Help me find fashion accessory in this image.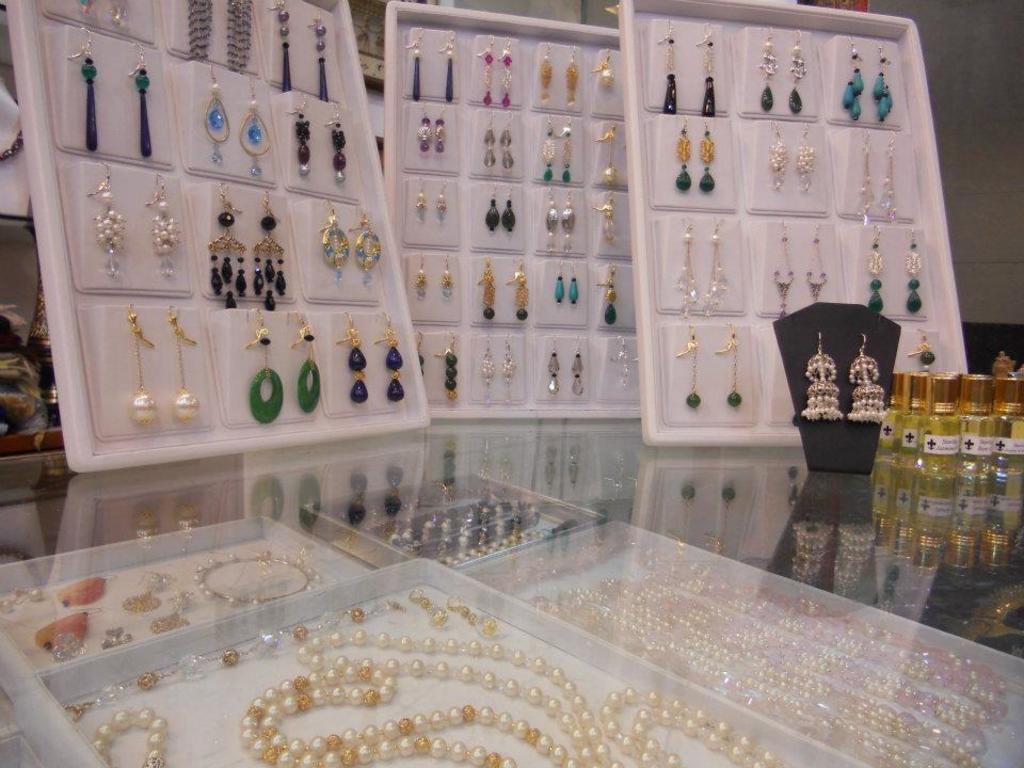
Found it: <region>907, 326, 933, 374</region>.
